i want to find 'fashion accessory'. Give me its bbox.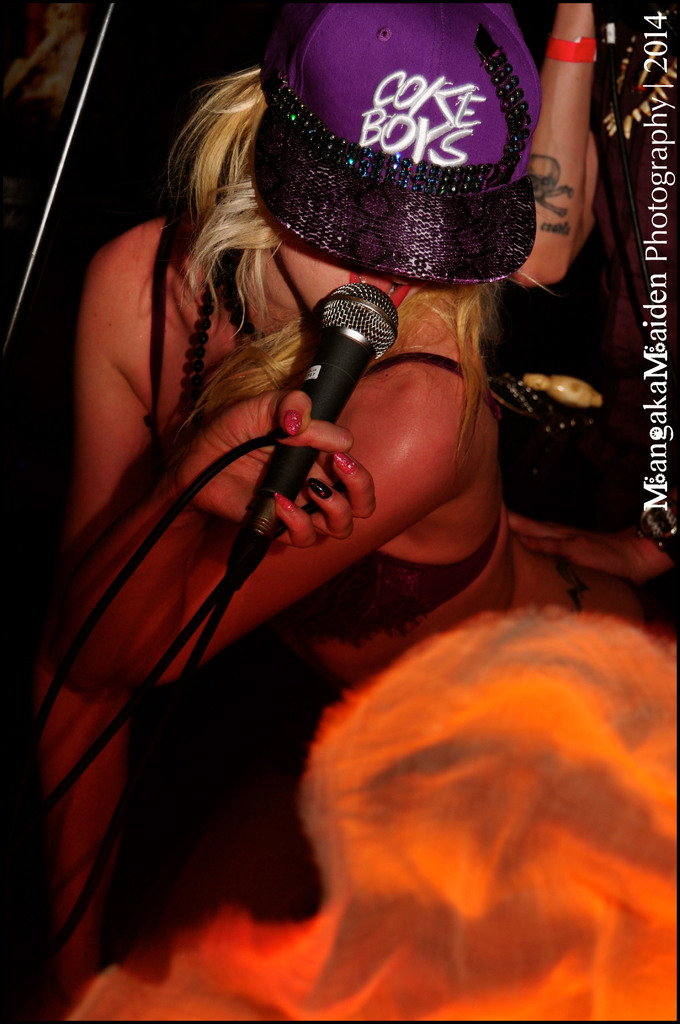
547 41 600 61.
